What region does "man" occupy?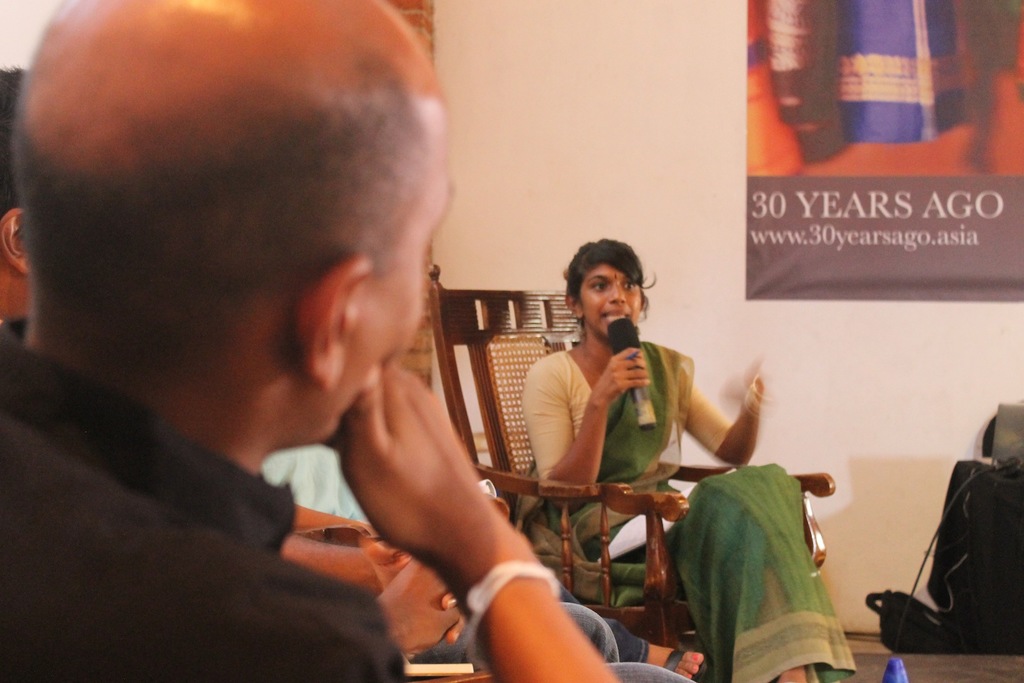
0, 64, 31, 332.
